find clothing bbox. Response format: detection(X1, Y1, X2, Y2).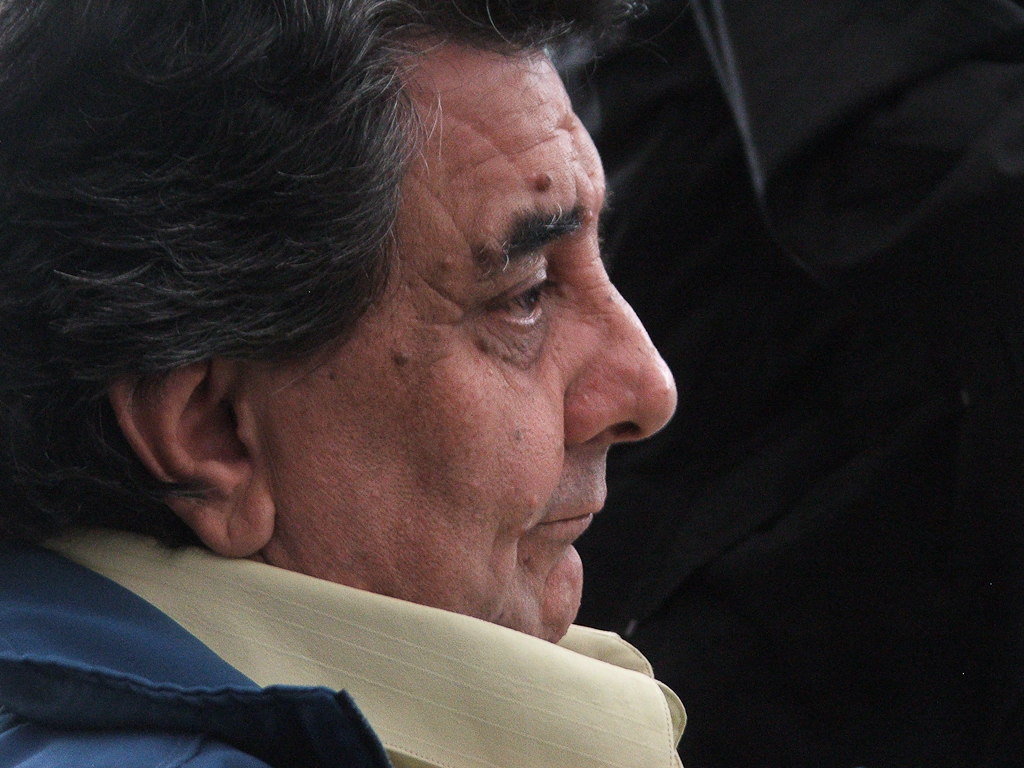
detection(0, 524, 742, 746).
